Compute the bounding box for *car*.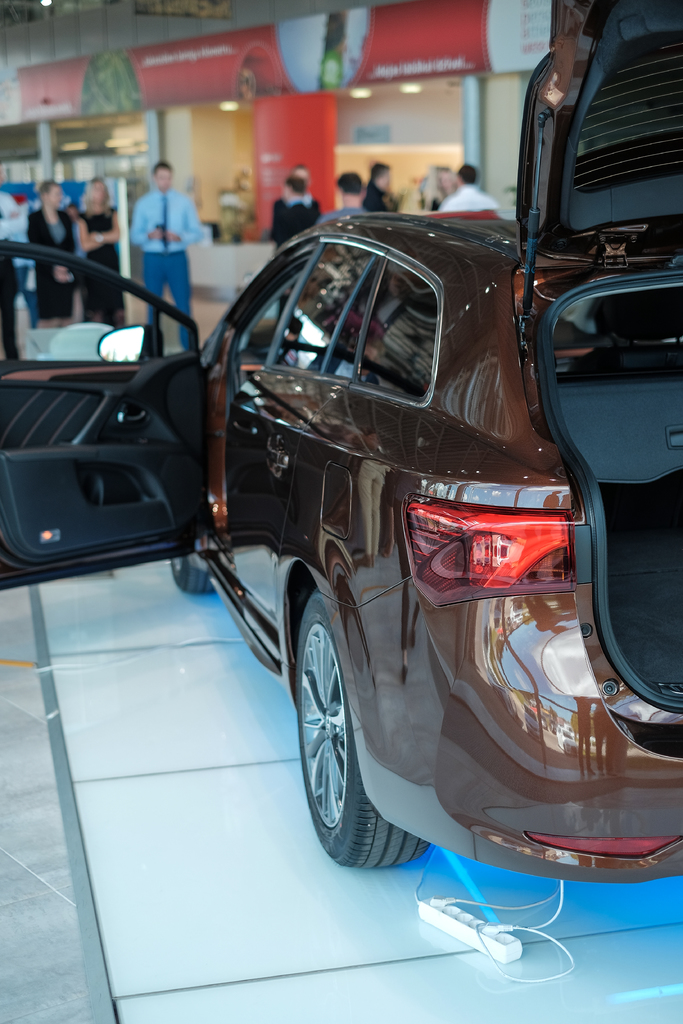
<region>0, 0, 682, 886</region>.
